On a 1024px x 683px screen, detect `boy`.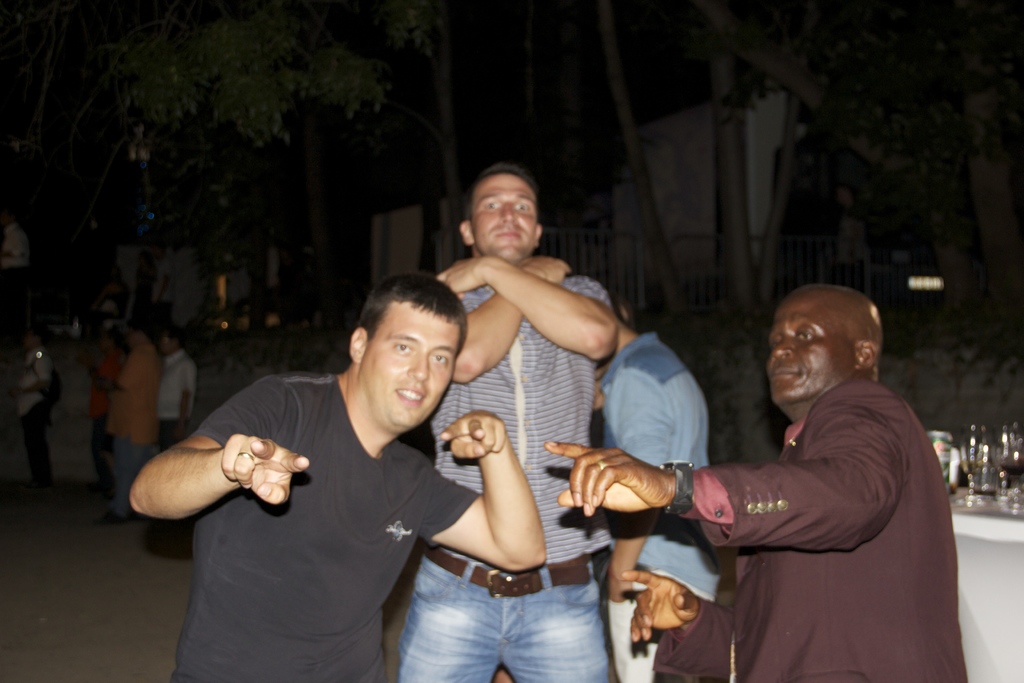
130,277,548,682.
